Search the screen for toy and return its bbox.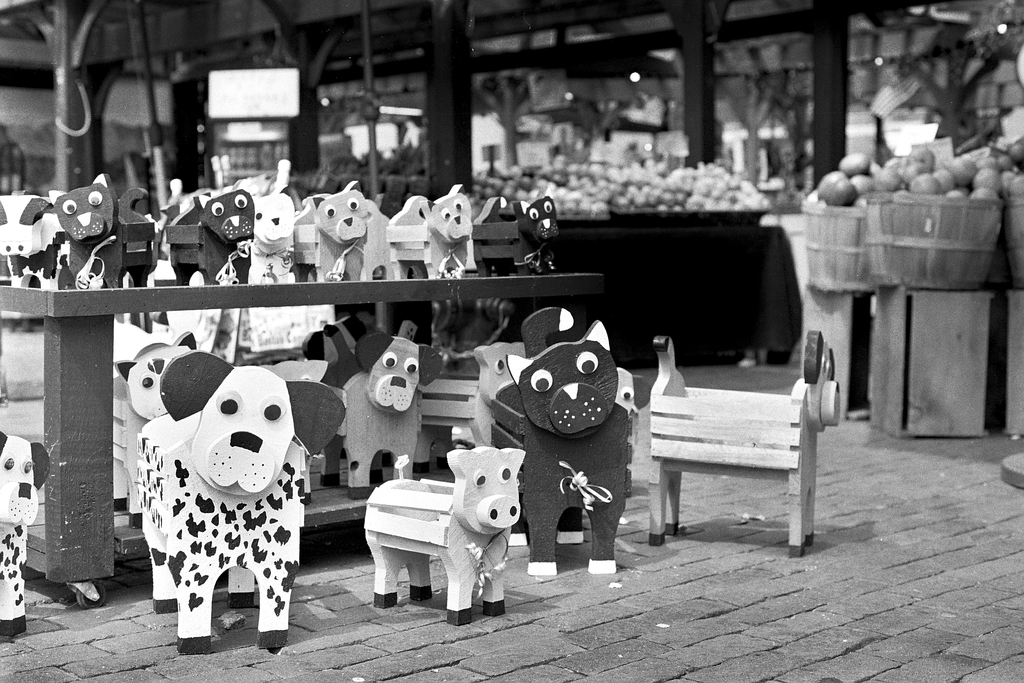
Found: l=323, t=317, r=444, b=494.
